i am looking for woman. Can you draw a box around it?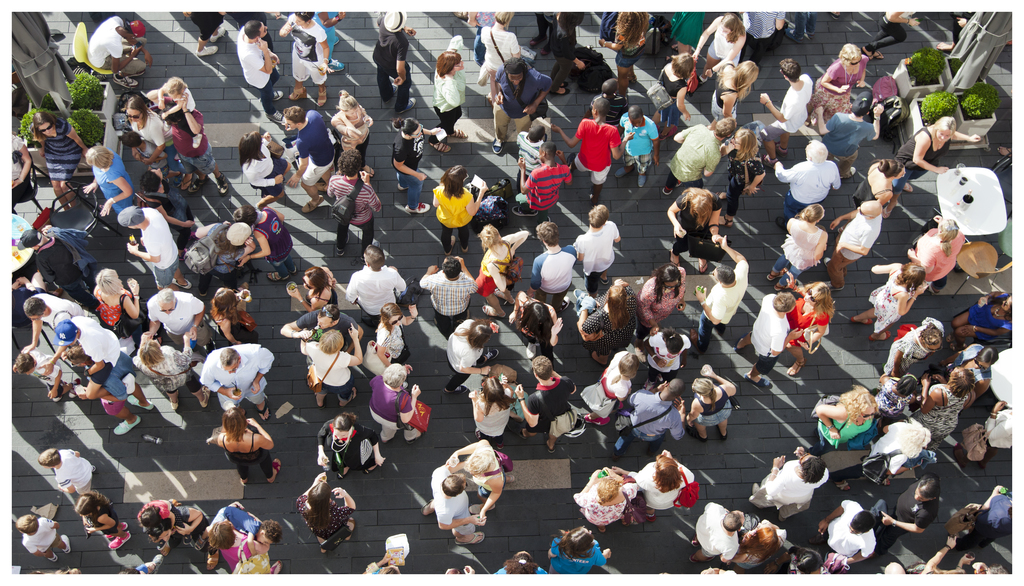
Sure, the bounding box is detection(783, 265, 841, 375).
